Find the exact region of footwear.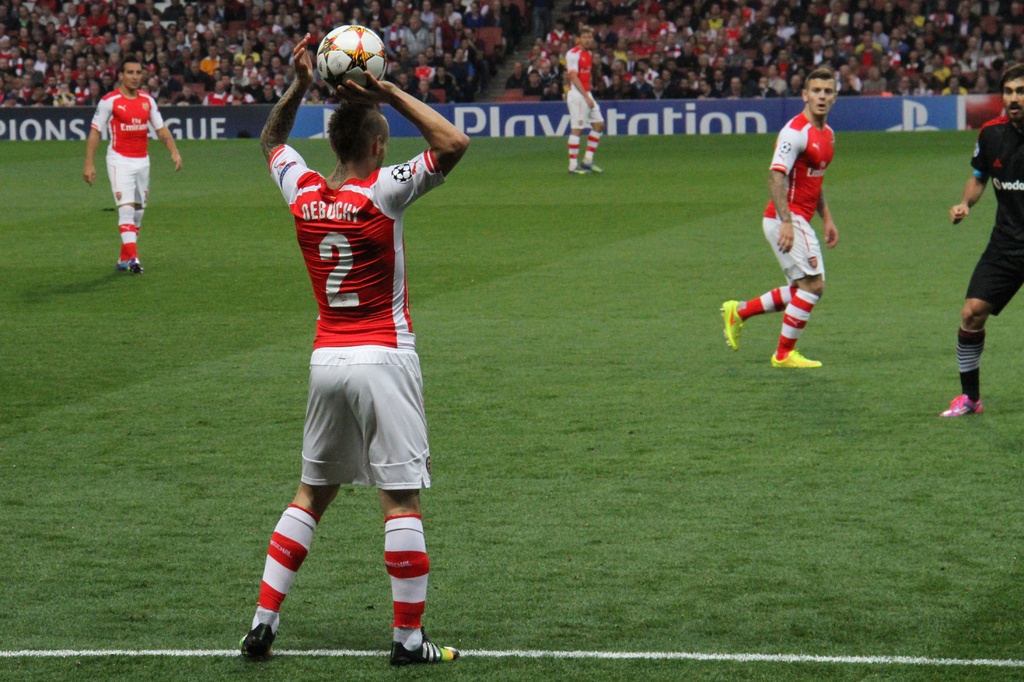
Exact region: locate(131, 256, 143, 273).
